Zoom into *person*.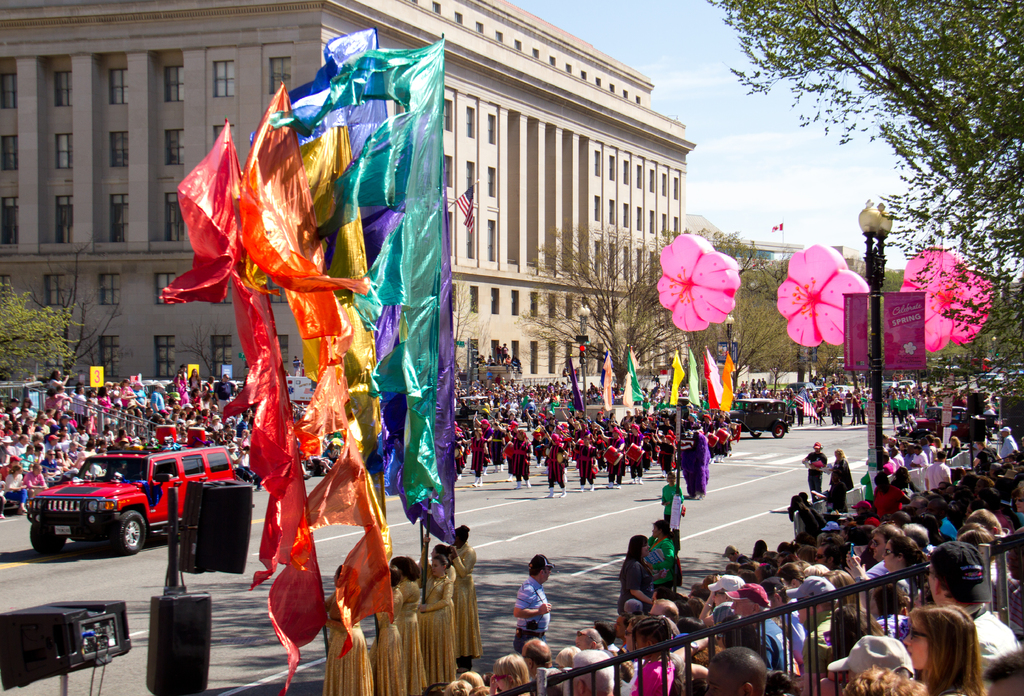
Zoom target: detection(975, 475, 995, 502).
